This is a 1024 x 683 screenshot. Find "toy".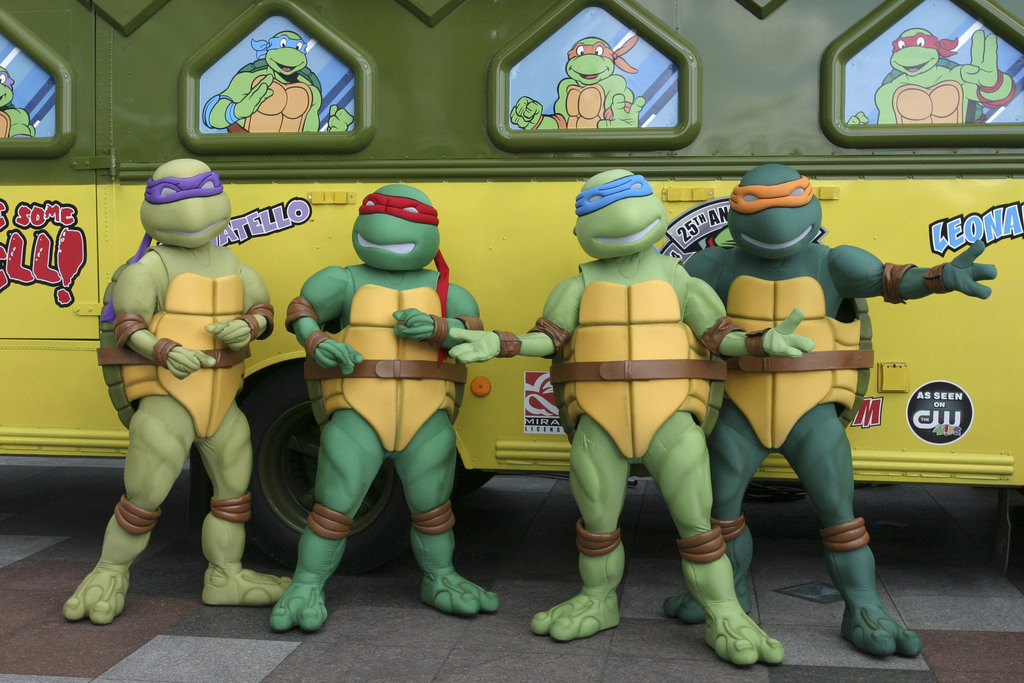
Bounding box: {"left": 451, "top": 169, "right": 814, "bottom": 664}.
